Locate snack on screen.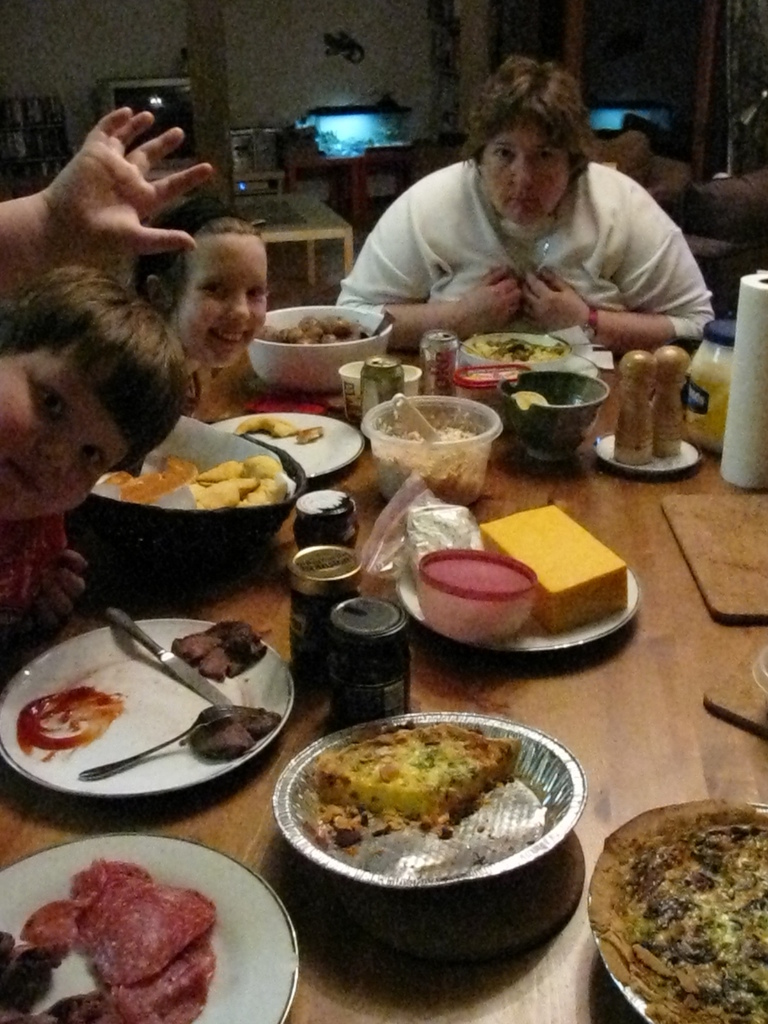
On screen at x1=292 y1=724 x2=518 y2=840.
